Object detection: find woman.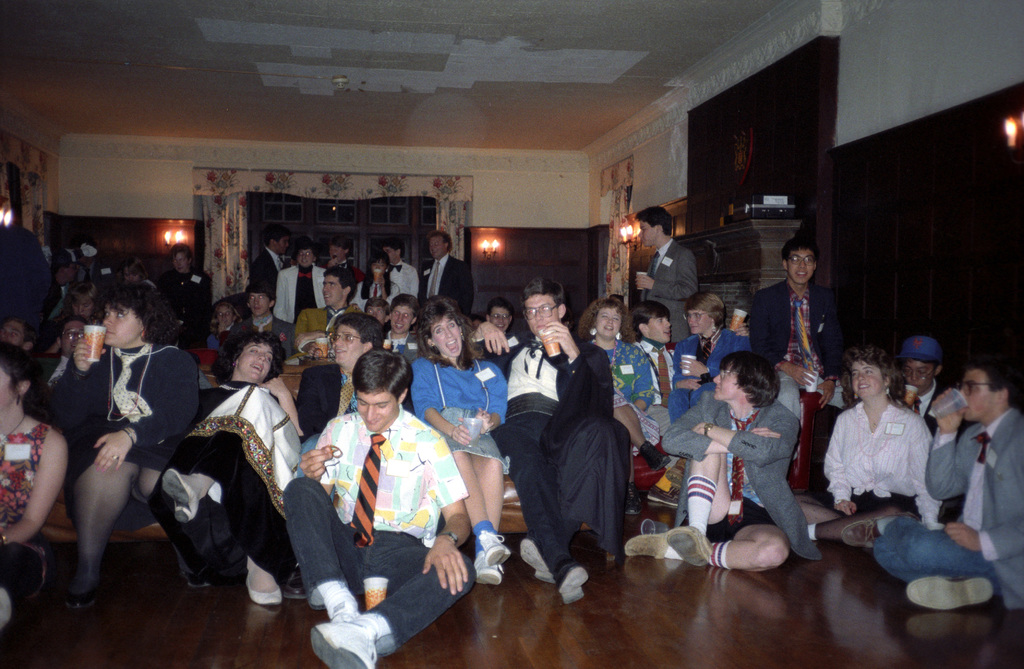
(406, 301, 511, 585).
